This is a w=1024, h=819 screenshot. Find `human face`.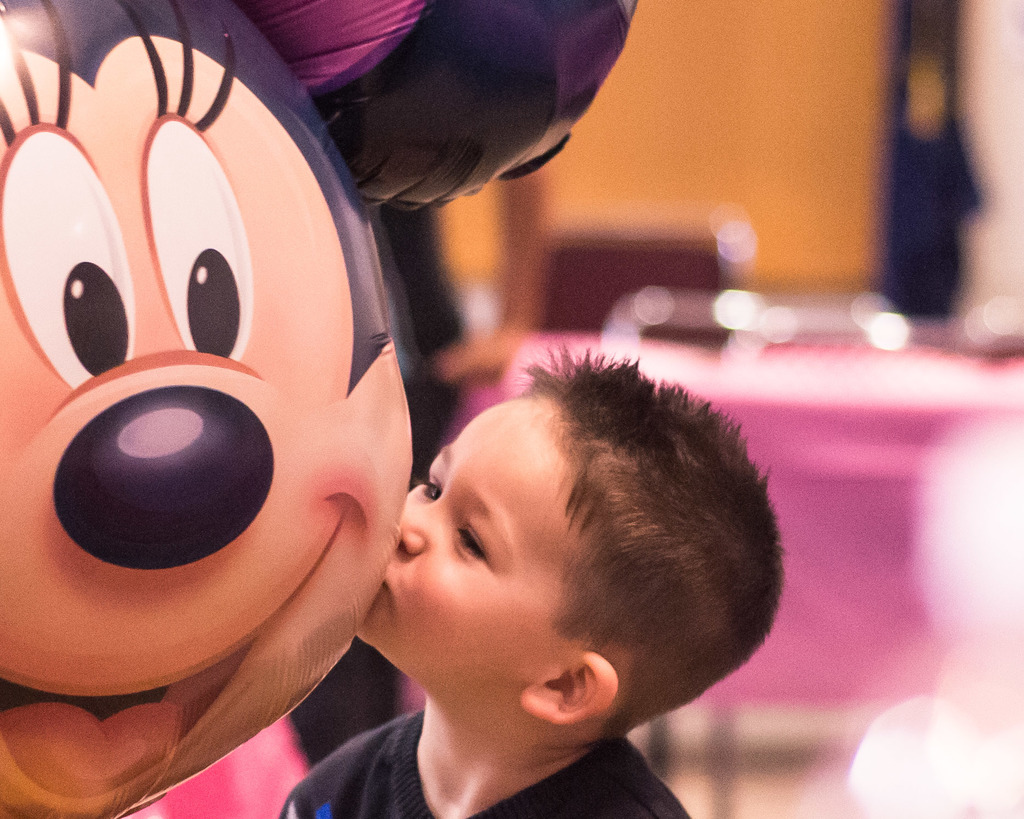
Bounding box: bbox=[350, 388, 581, 736].
